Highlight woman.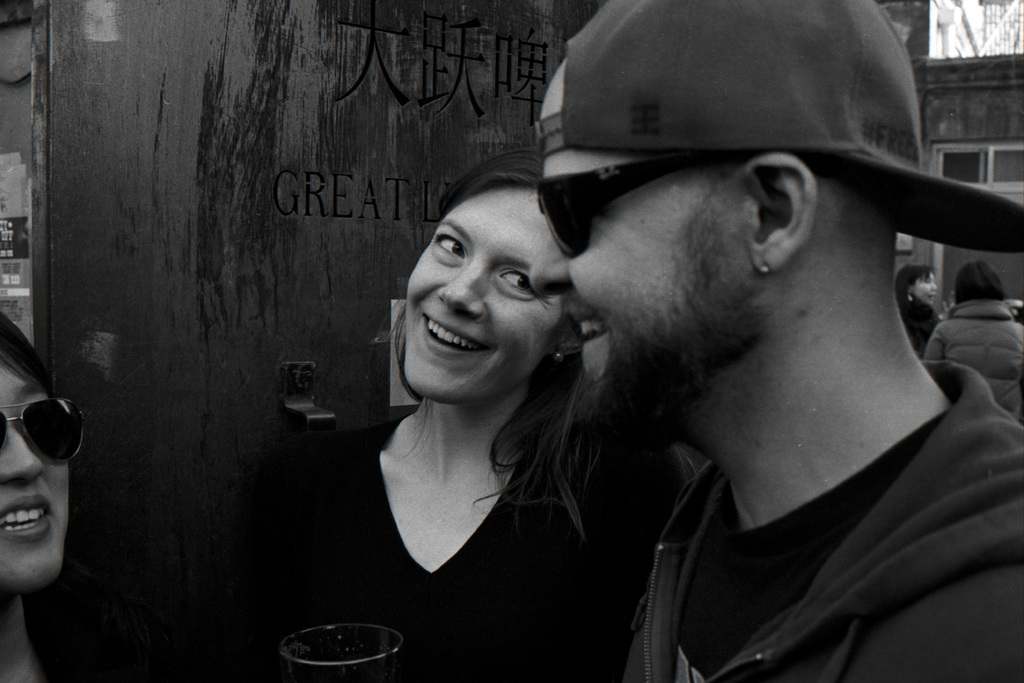
Highlighted region: 0 311 76 680.
